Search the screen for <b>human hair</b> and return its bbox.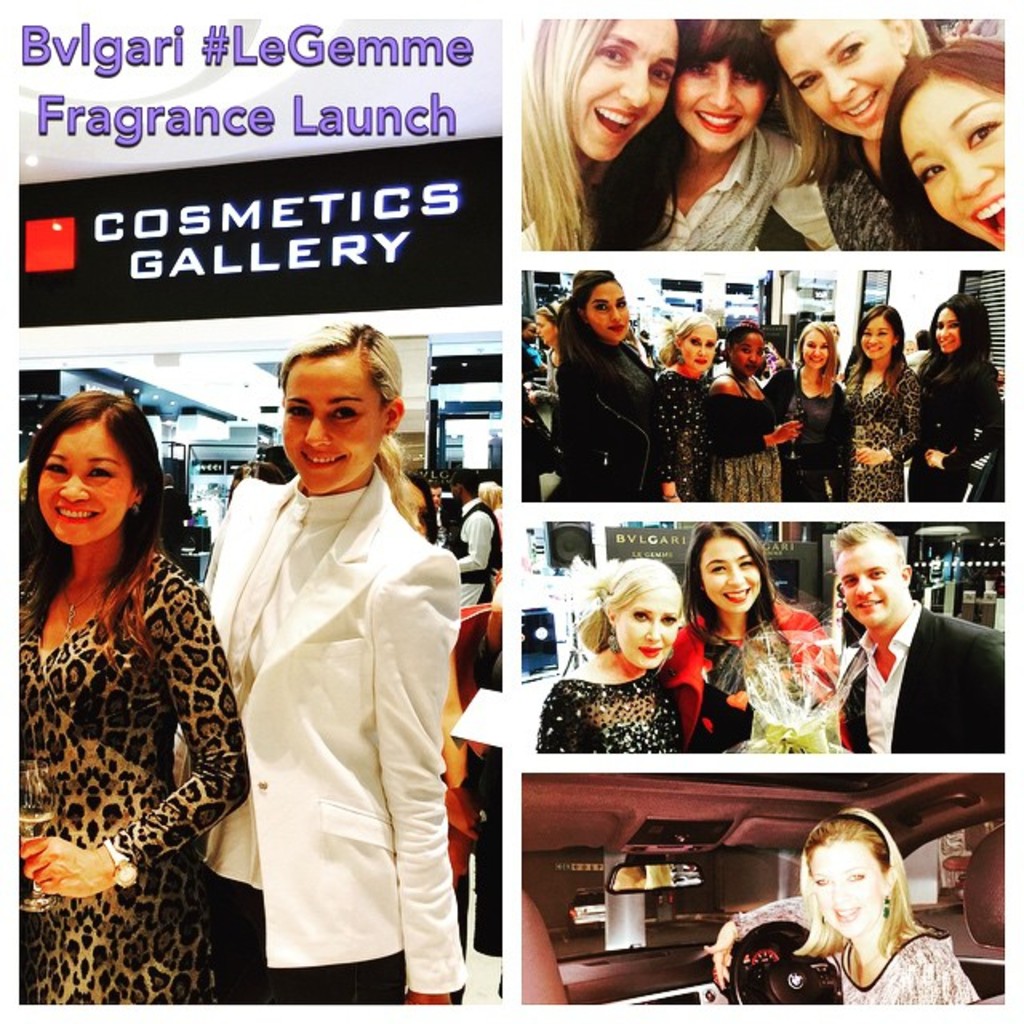
Found: (left=14, top=392, right=181, bottom=635).
